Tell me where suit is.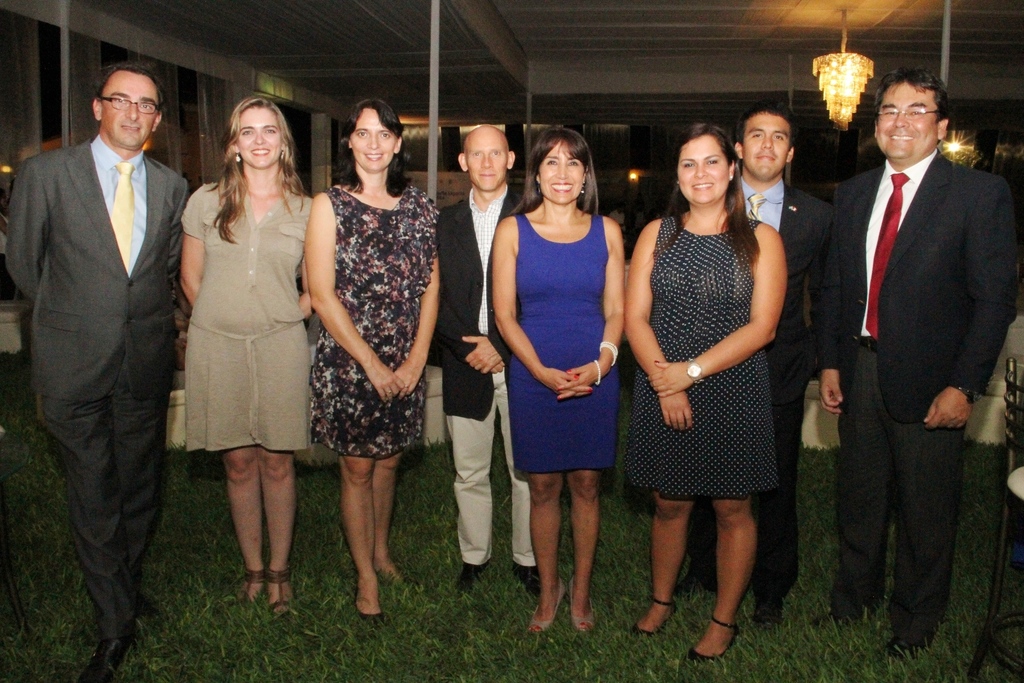
suit is at x1=5 y1=133 x2=193 y2=646.
